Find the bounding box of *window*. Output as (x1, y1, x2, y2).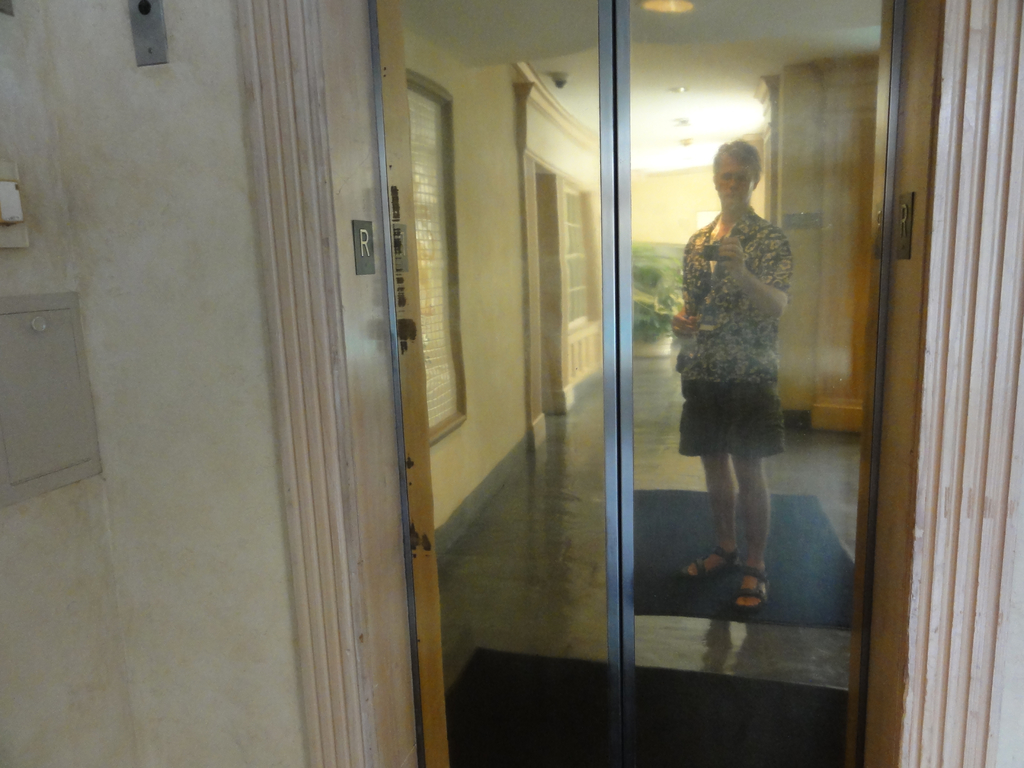
(565, 191, 597, 338).
